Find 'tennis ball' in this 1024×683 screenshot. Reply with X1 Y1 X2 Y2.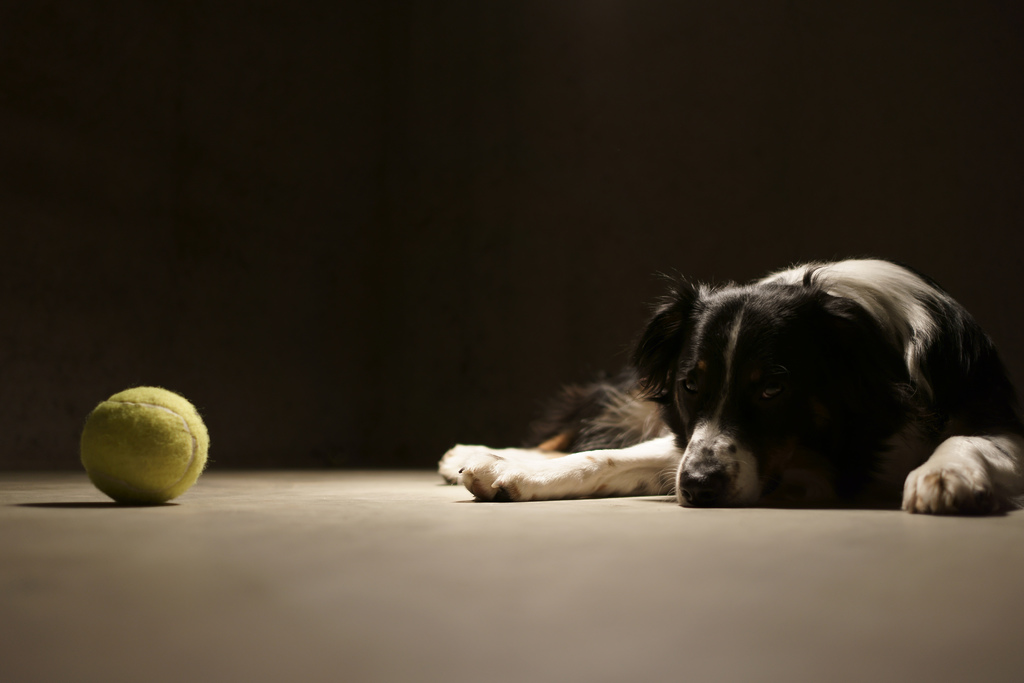
79 389 207 504.
